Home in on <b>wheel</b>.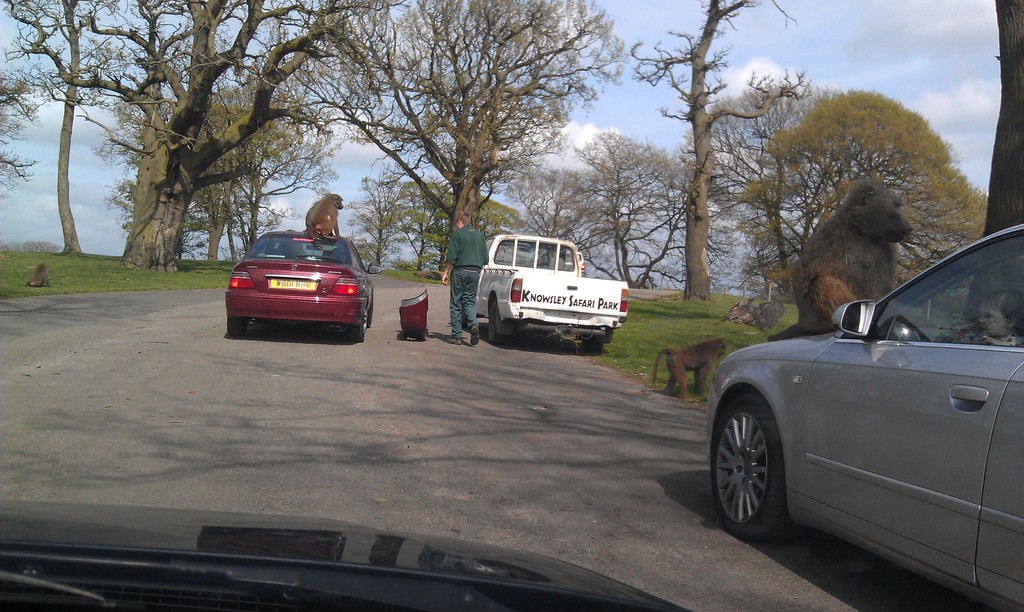
Homed in at bbox=[227, 312, 250, 340].
